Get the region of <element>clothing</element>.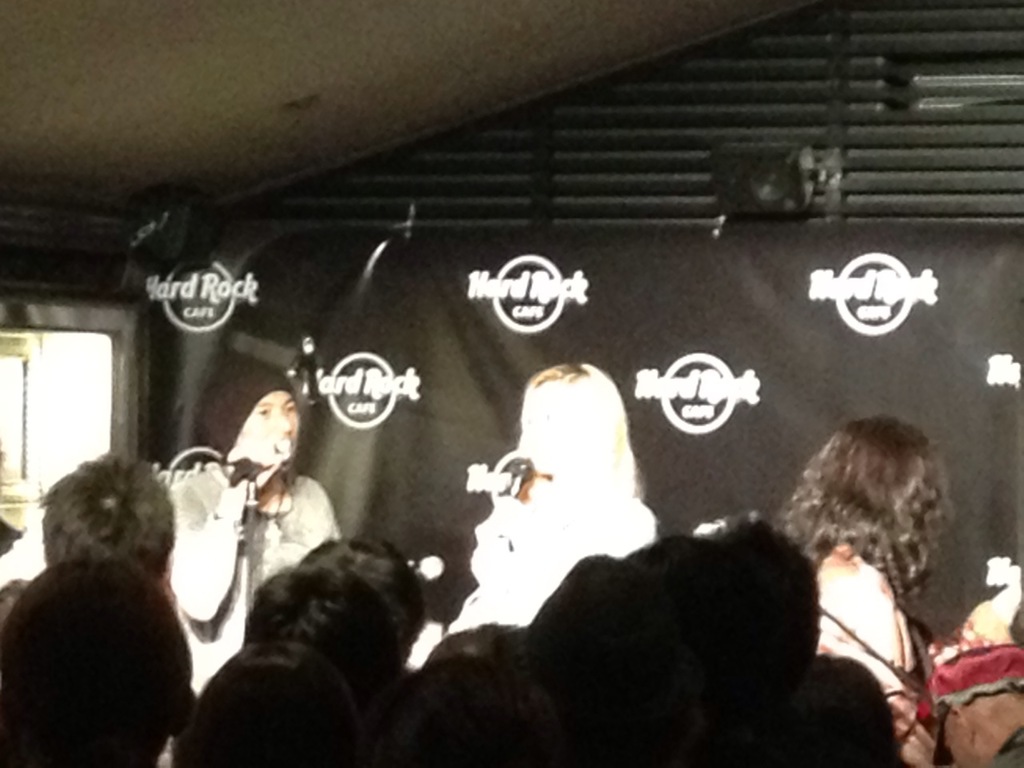
180,466,334,686.
